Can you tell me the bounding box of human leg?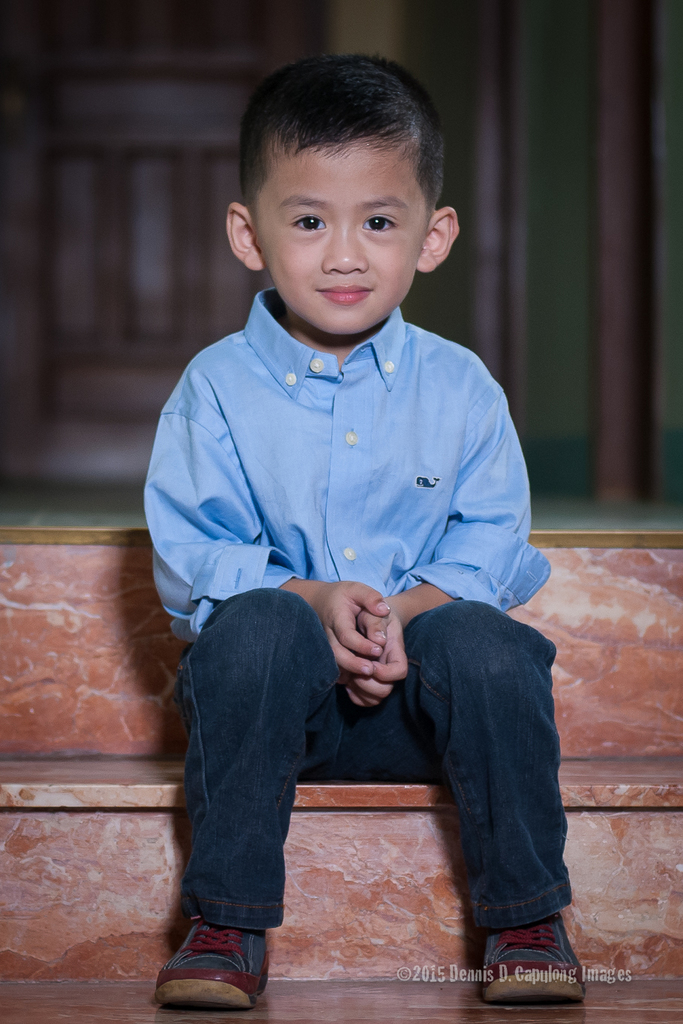
bbox(154, 584, 348, 1006).
